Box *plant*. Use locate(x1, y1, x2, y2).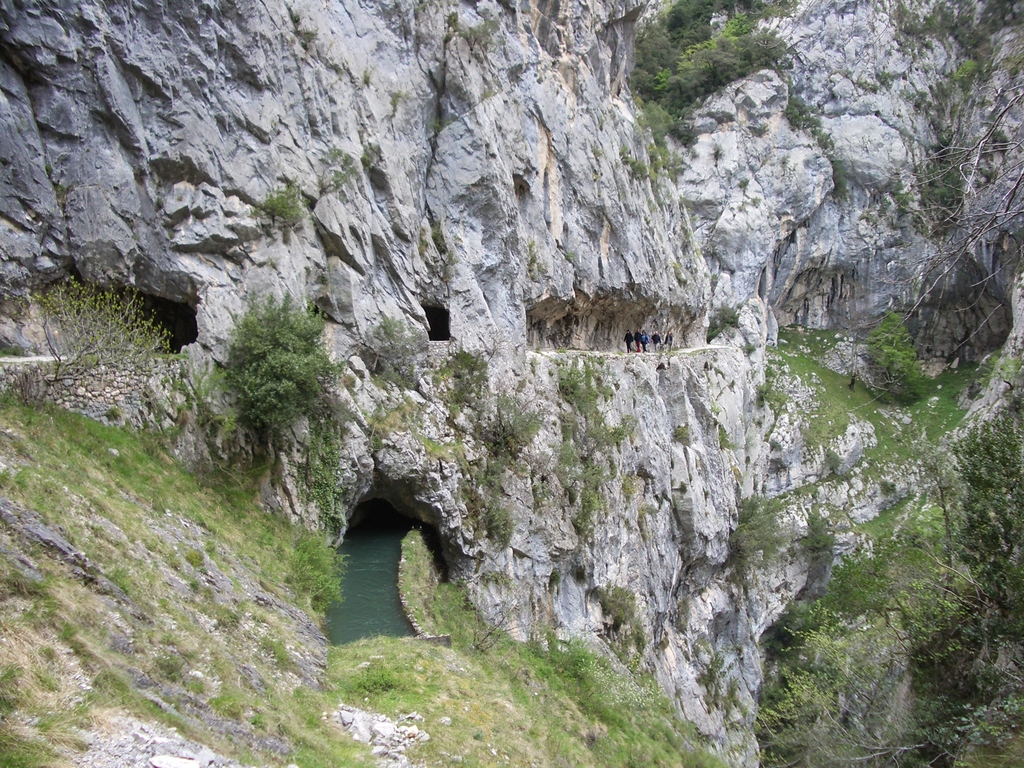
locate(468, 396, 547, 462).
